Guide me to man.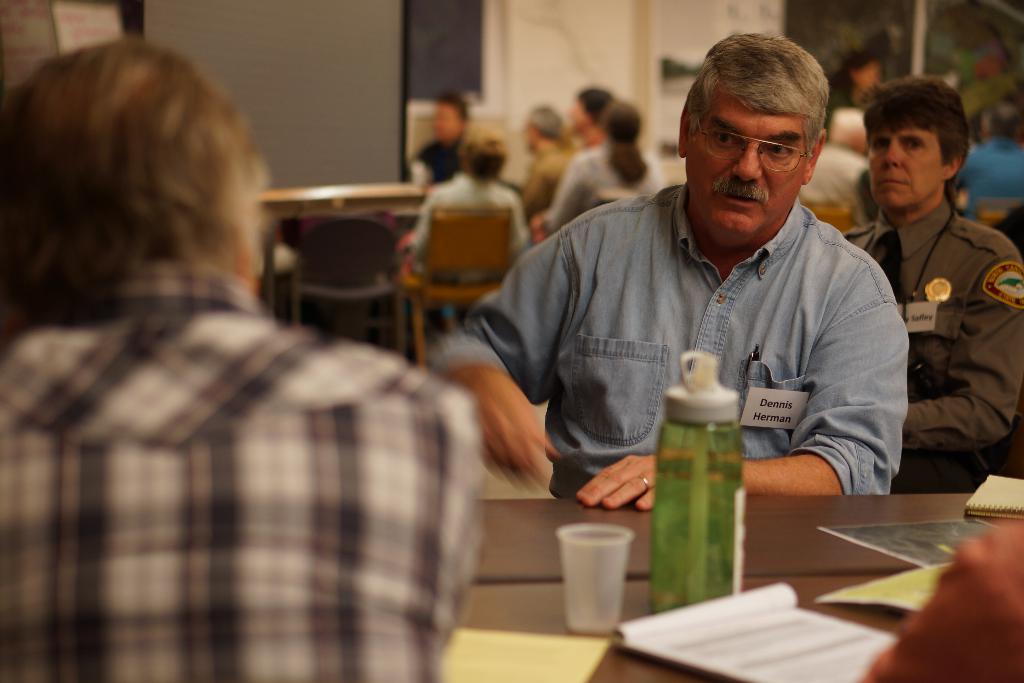
Guidance: bbox=(412, 92, 470, 185).
